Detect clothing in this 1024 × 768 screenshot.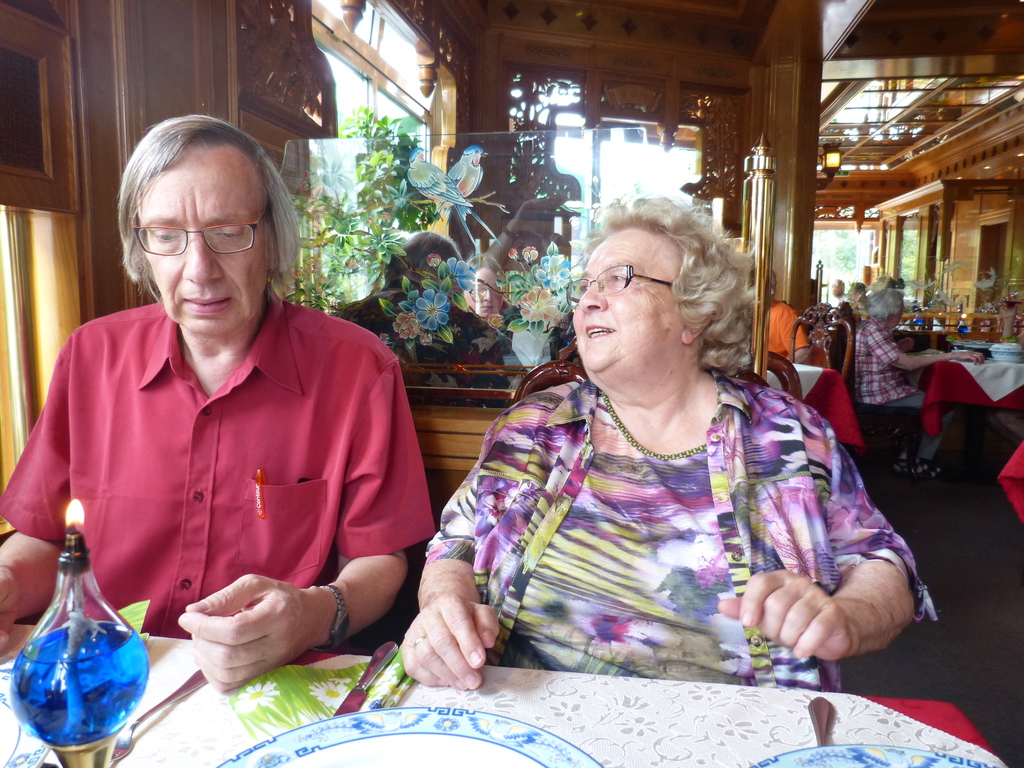
Detection: BBox(1, 285, 434, 640).
